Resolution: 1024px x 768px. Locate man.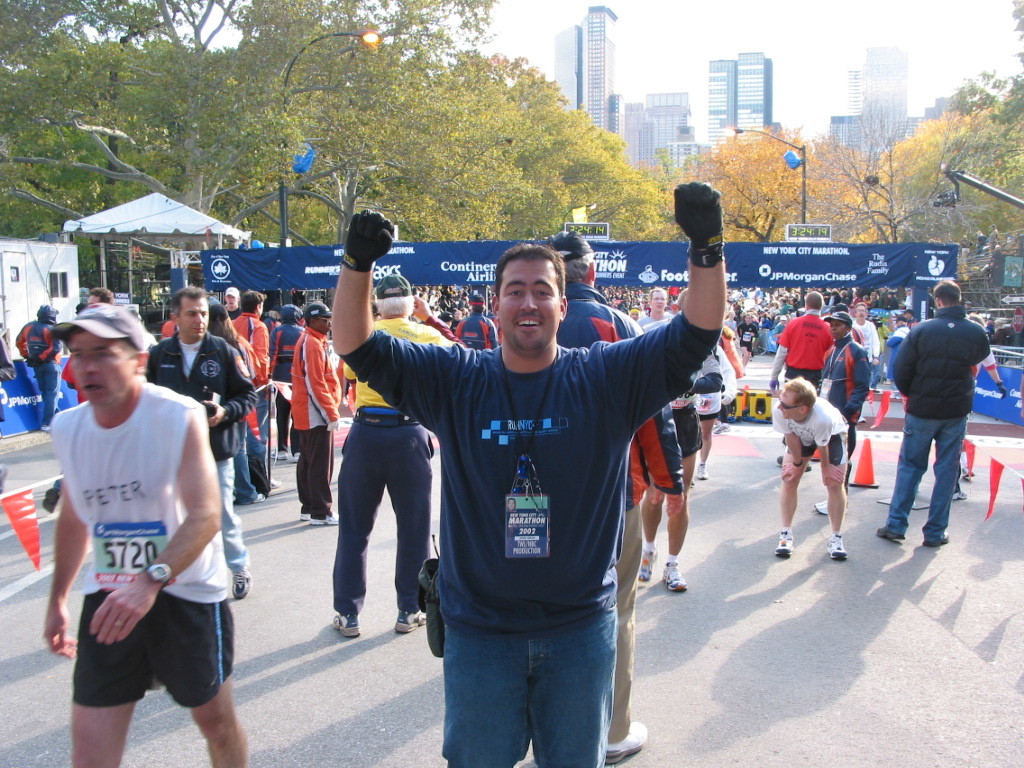
{"x1": 329, "y1": 276, "x2": 468, "y2": 641}.
